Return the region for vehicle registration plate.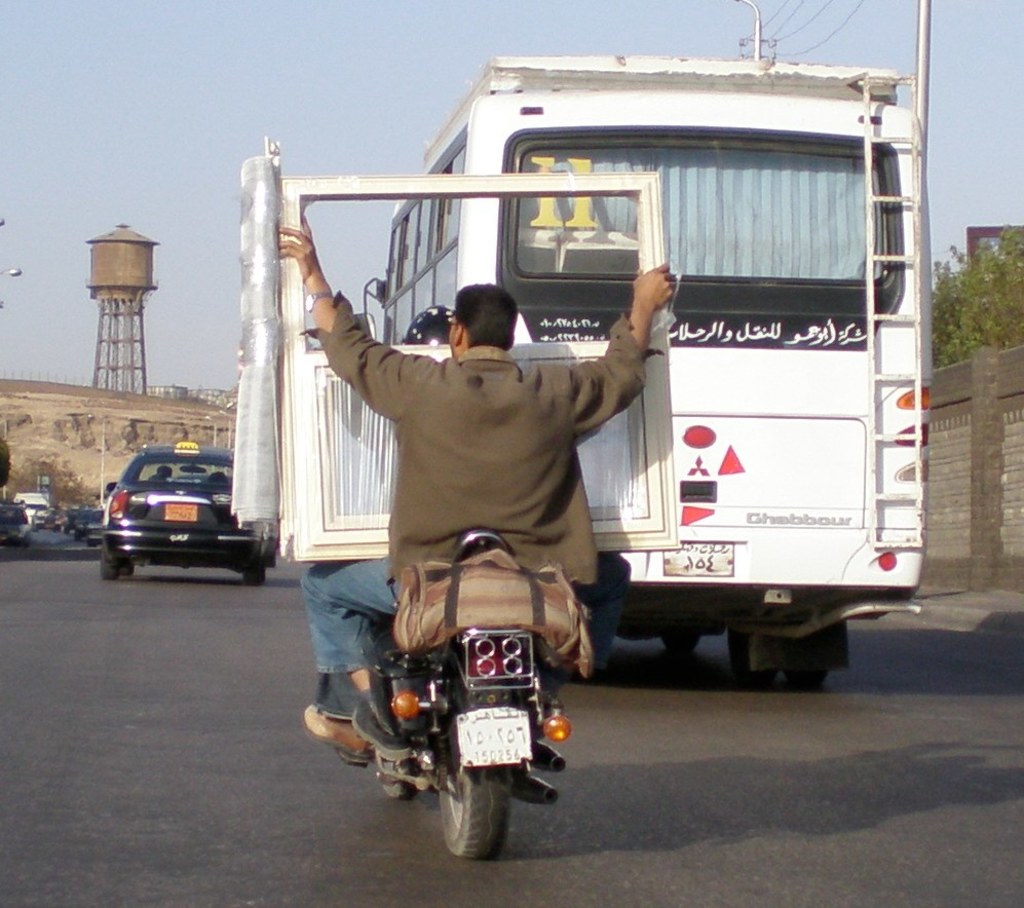
region(663, 541, 731, 580).
